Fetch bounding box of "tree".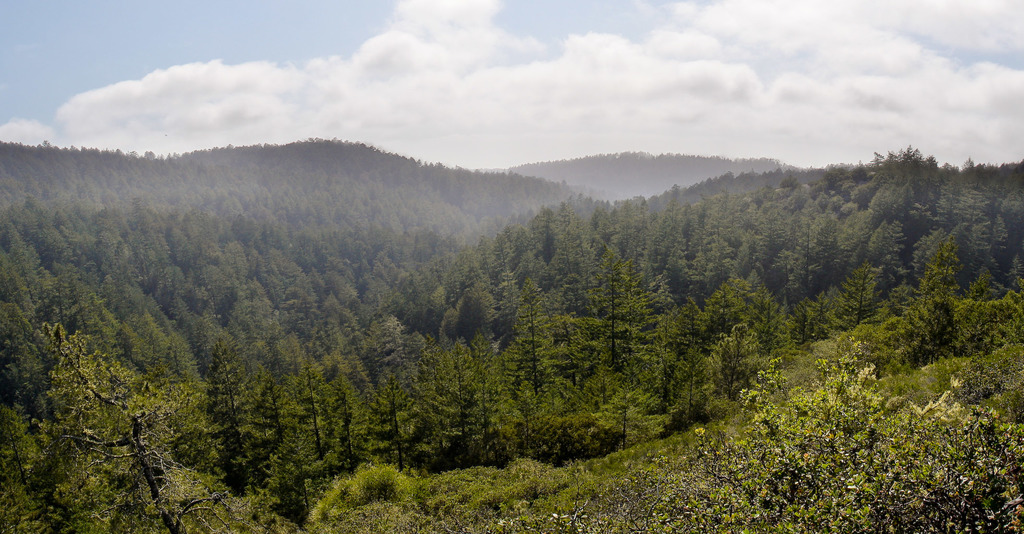
Bbox: (left=0, top=295, right=38, bottom=432).
